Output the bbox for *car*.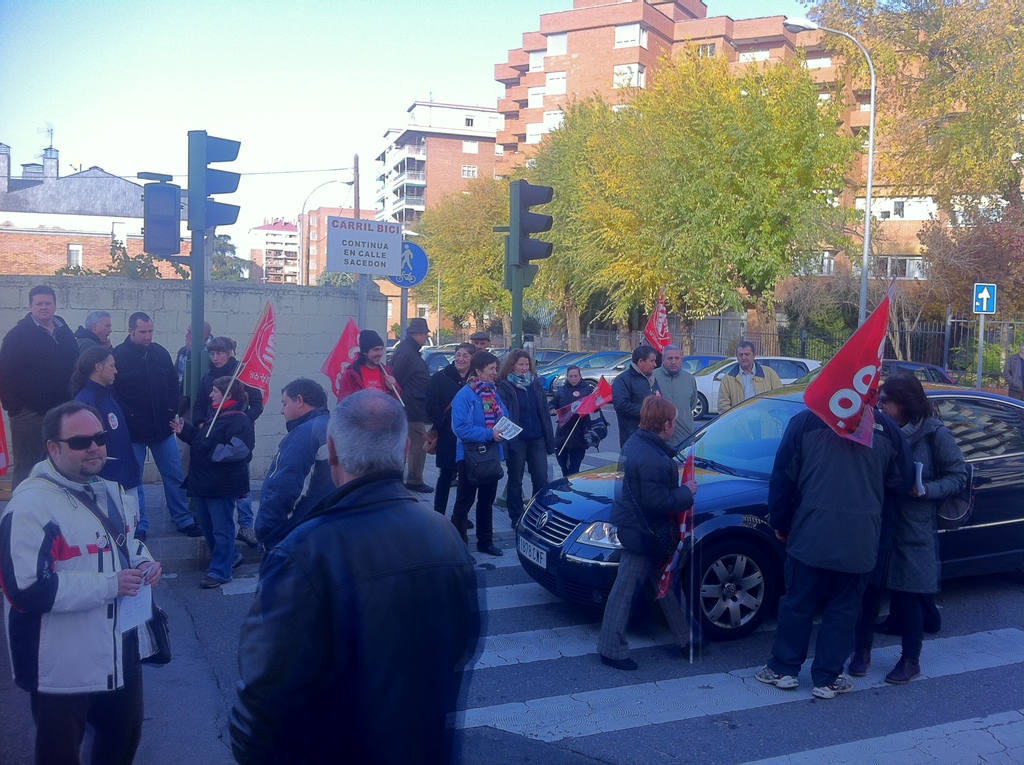
{"left": 511, "top": 377, "right": 1023, "bottom": 634}.
